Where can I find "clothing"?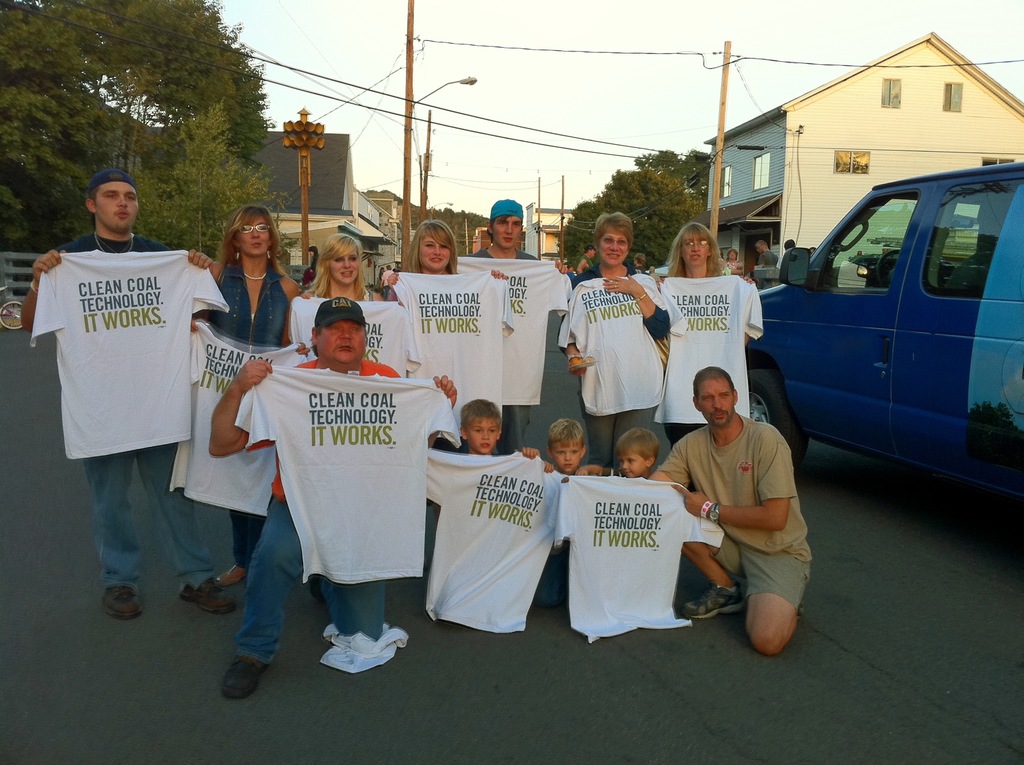
You can find it at 648,410,812,601.
